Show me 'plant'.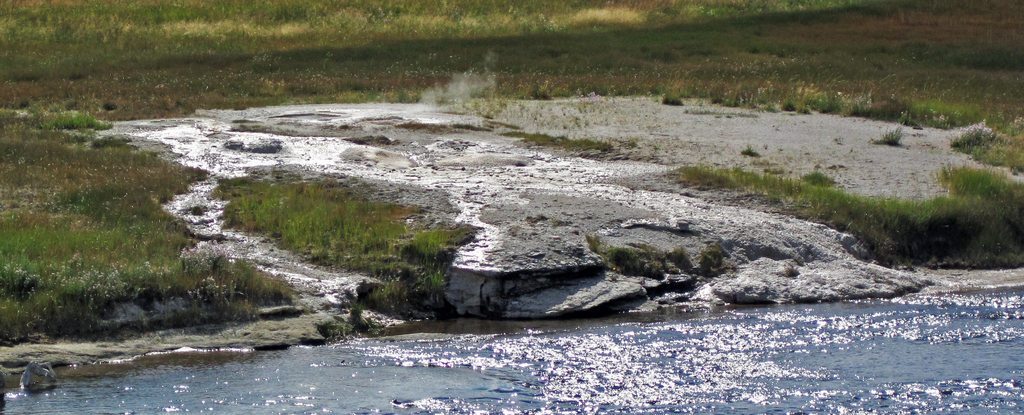
'plant' is here: region(321, 301, 388, 338).
